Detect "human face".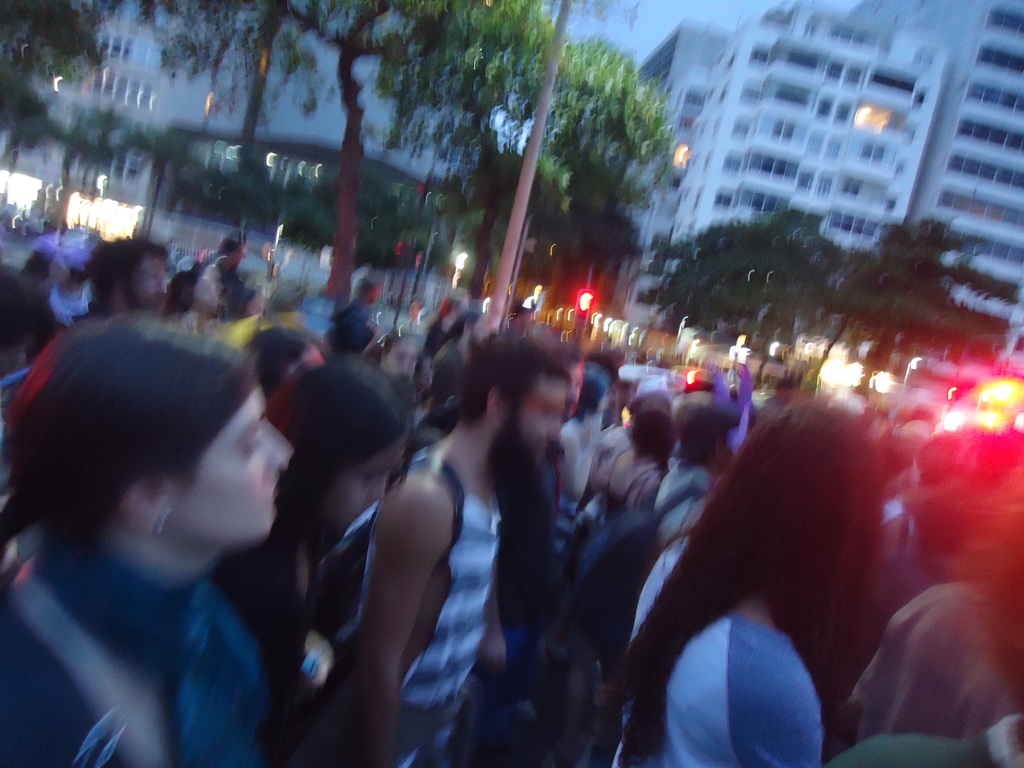
Detected at locate(128, 262, 169, 317).
